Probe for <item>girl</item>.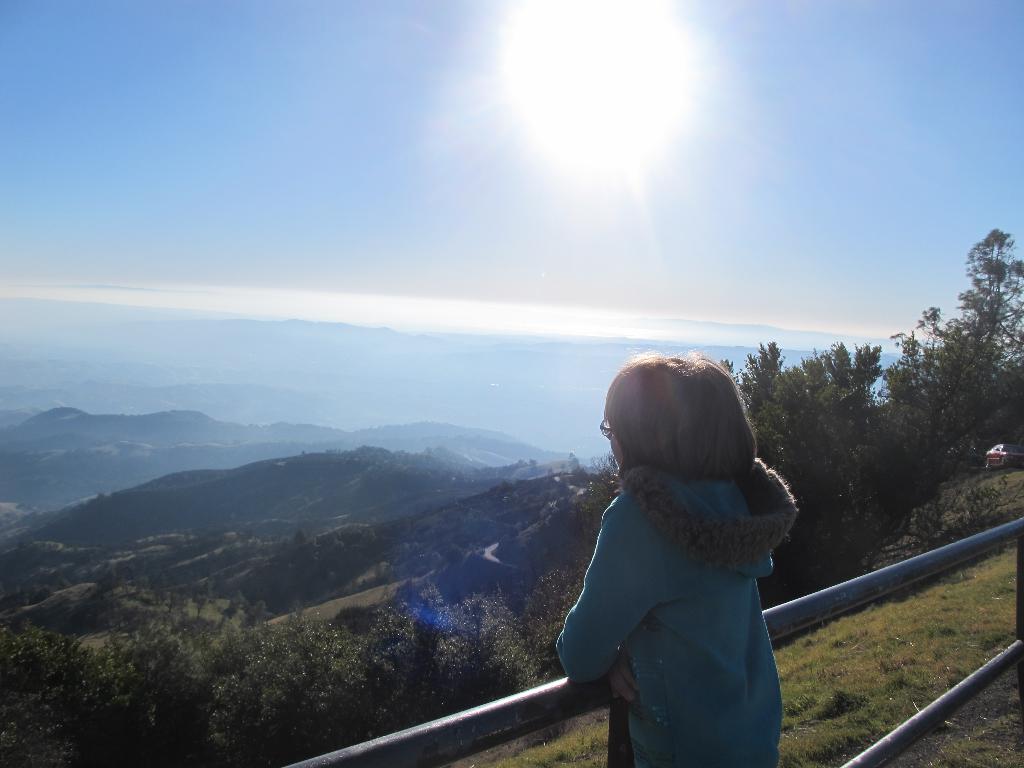
Probe result: 555,352,796,767.
